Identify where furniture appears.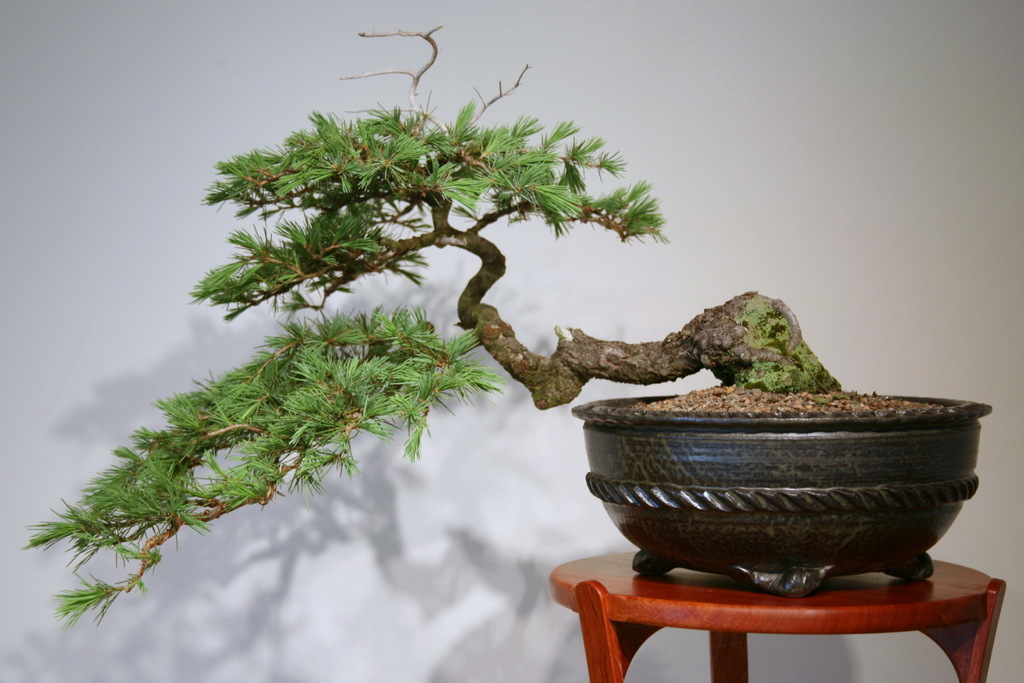
Appears at [x1=548, y1=552, x2=1003, y2=682].
